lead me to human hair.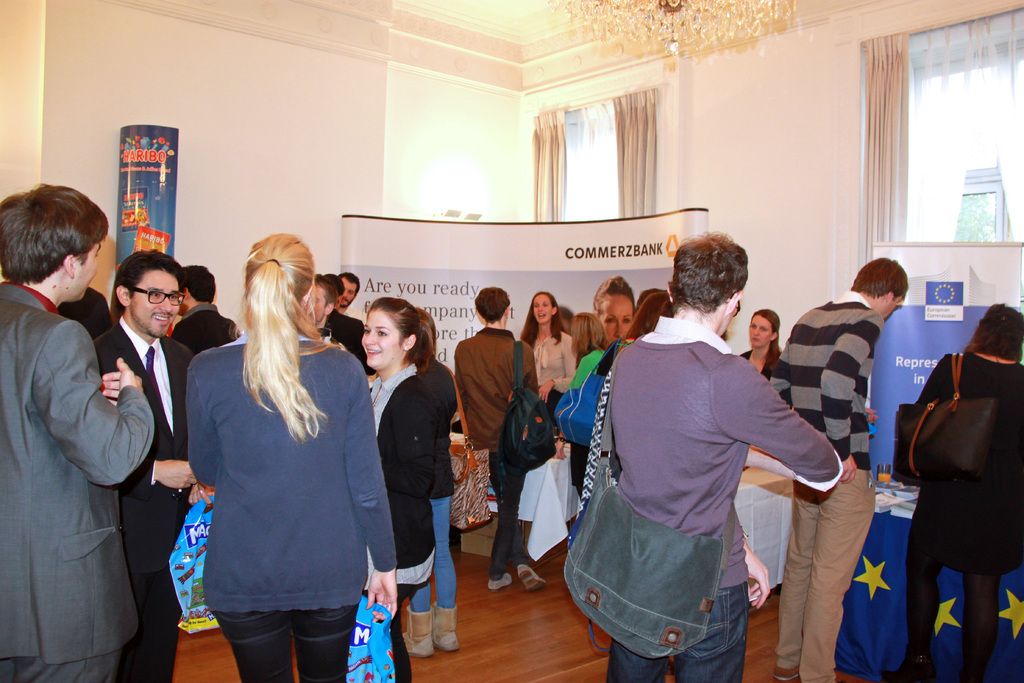
Lead to [849,256,909,302].
